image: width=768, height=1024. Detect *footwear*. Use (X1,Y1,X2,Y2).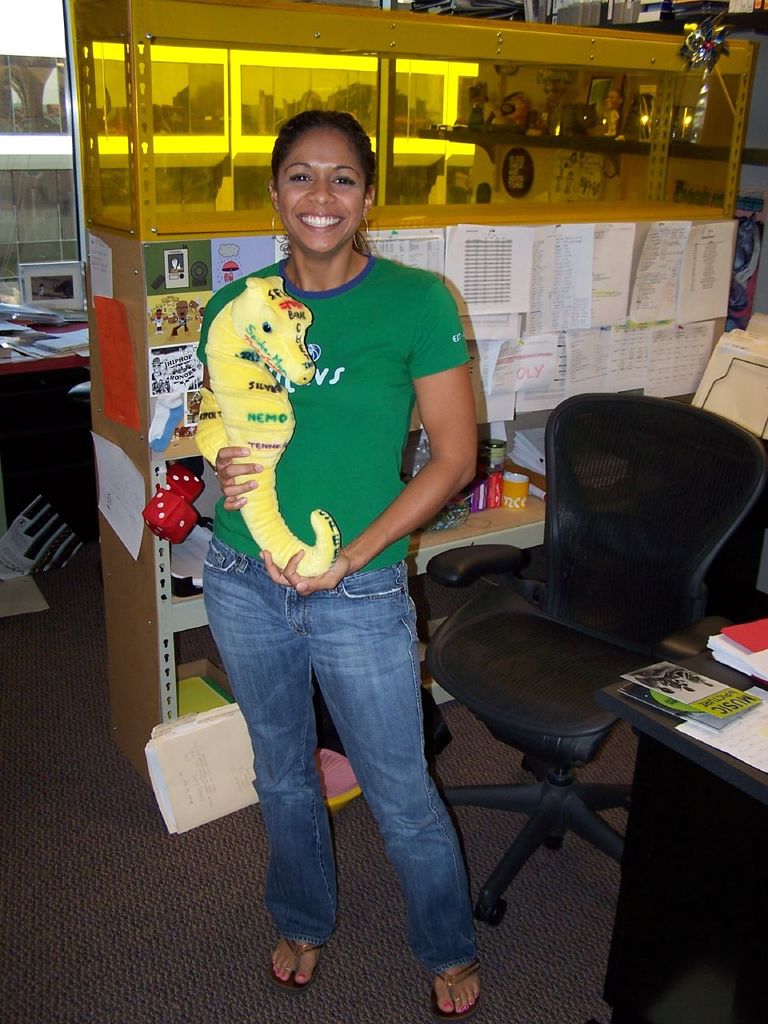
(266,923,339,1000).
